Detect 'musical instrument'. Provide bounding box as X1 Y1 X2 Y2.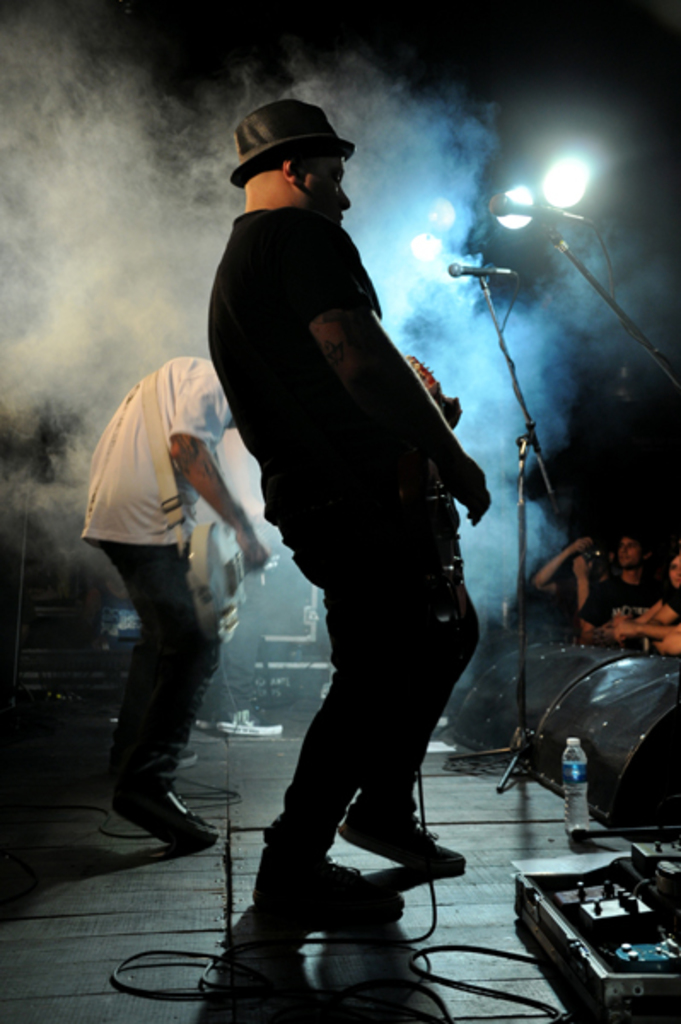
179 514 294 654.
